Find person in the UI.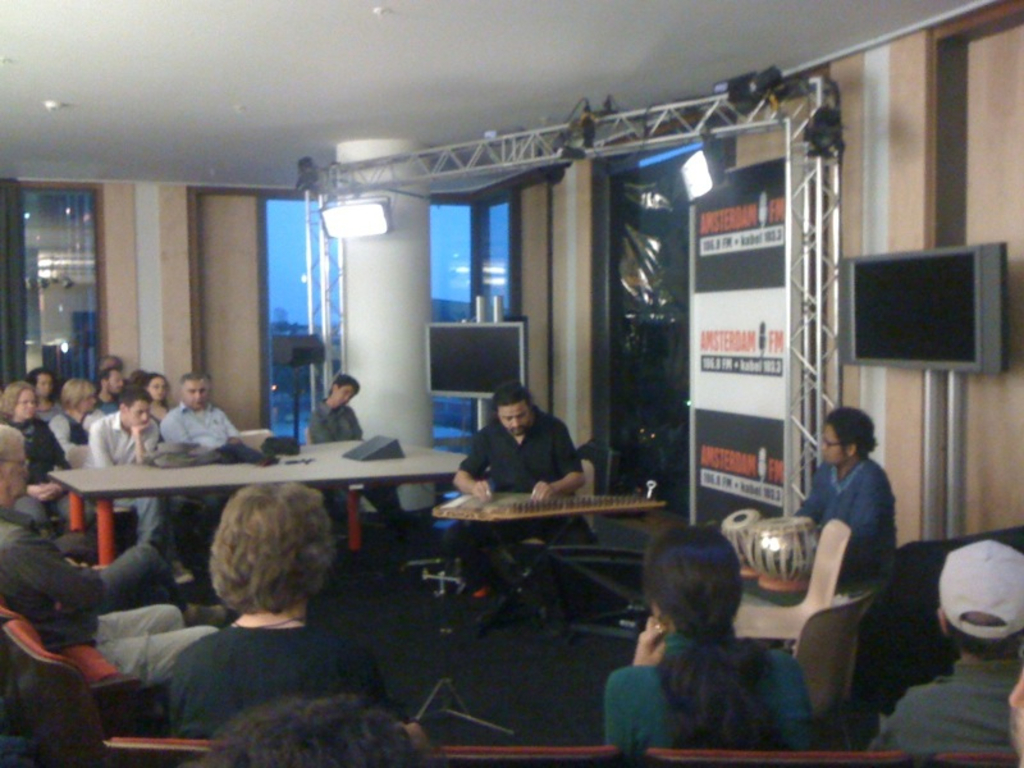
UI element at bbox(599, 529, 813, 767).
